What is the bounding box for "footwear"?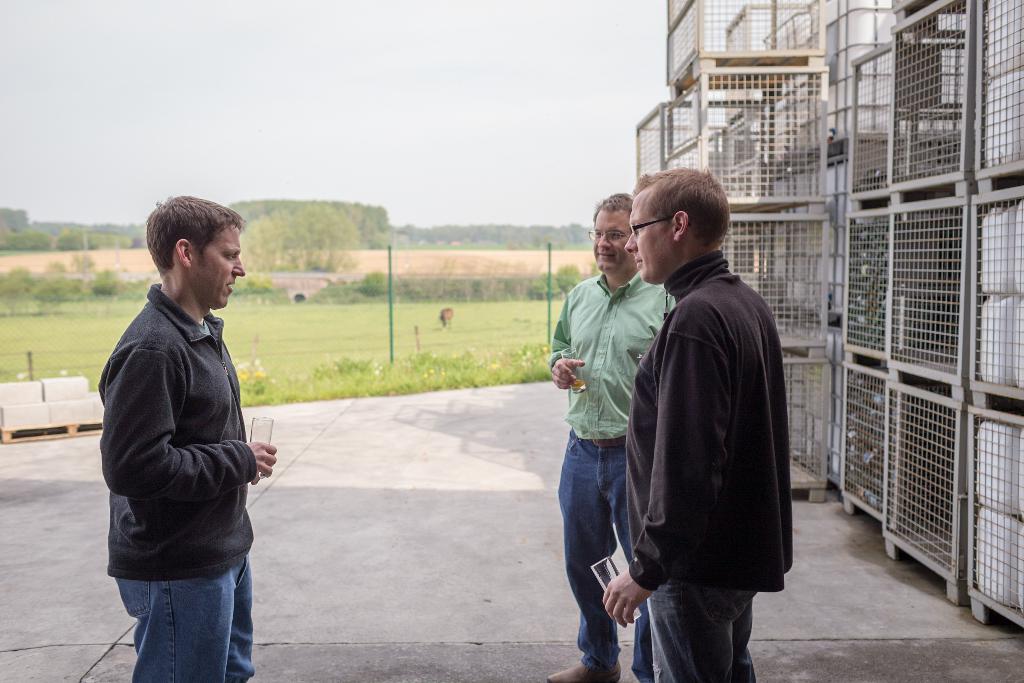
[550,662,621,682].
